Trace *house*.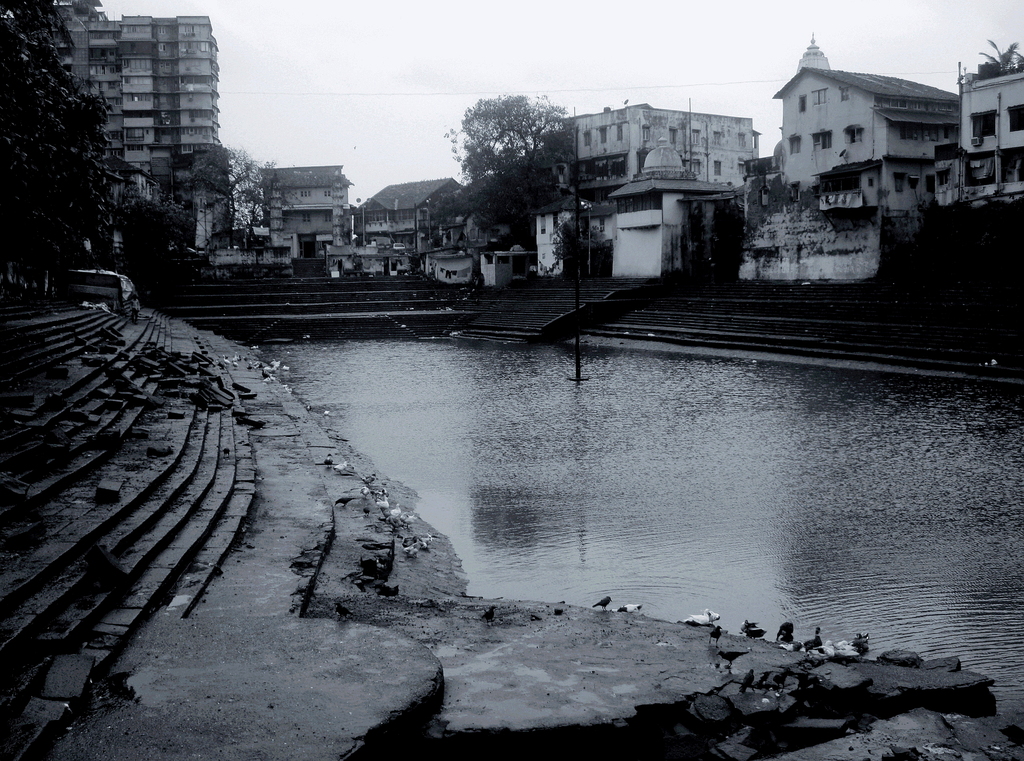
Traced to box=[808, 34, 957, 216].
